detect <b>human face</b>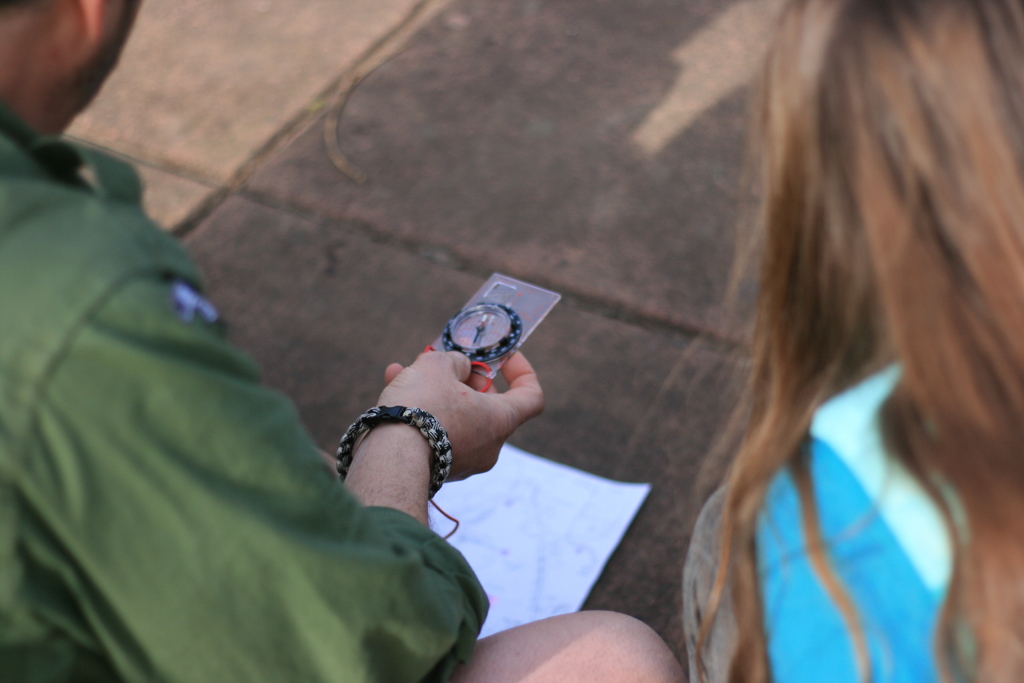
(x1=88, y1=4, x2=141, y2=110)
